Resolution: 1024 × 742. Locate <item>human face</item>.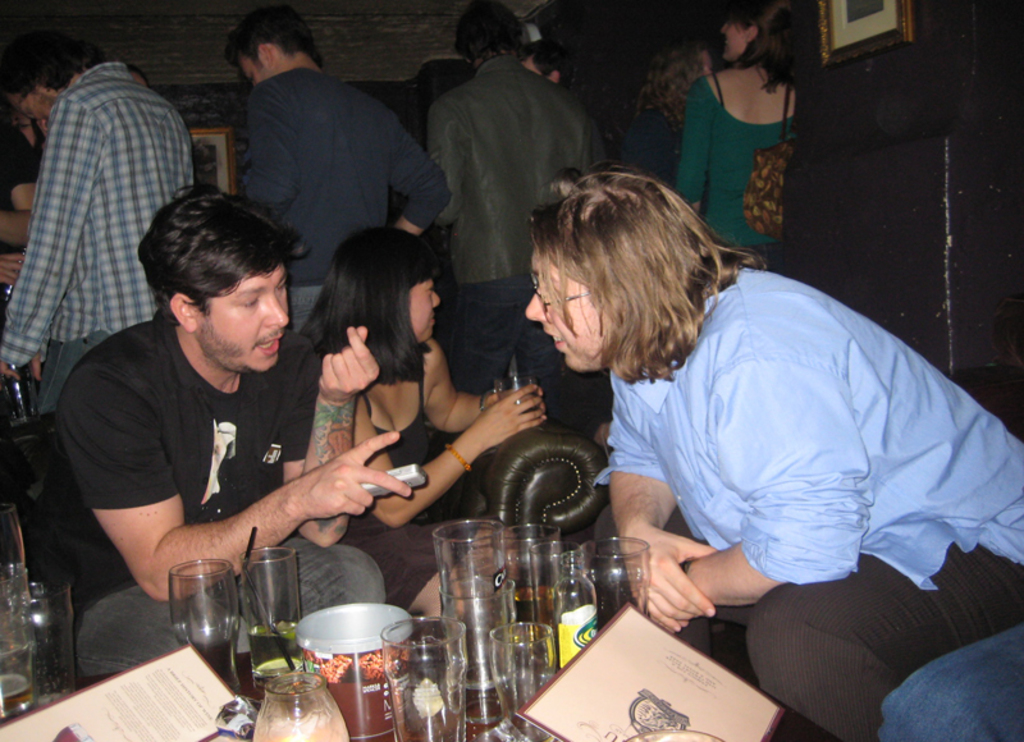
BBox(521, 251, 585, 372).
